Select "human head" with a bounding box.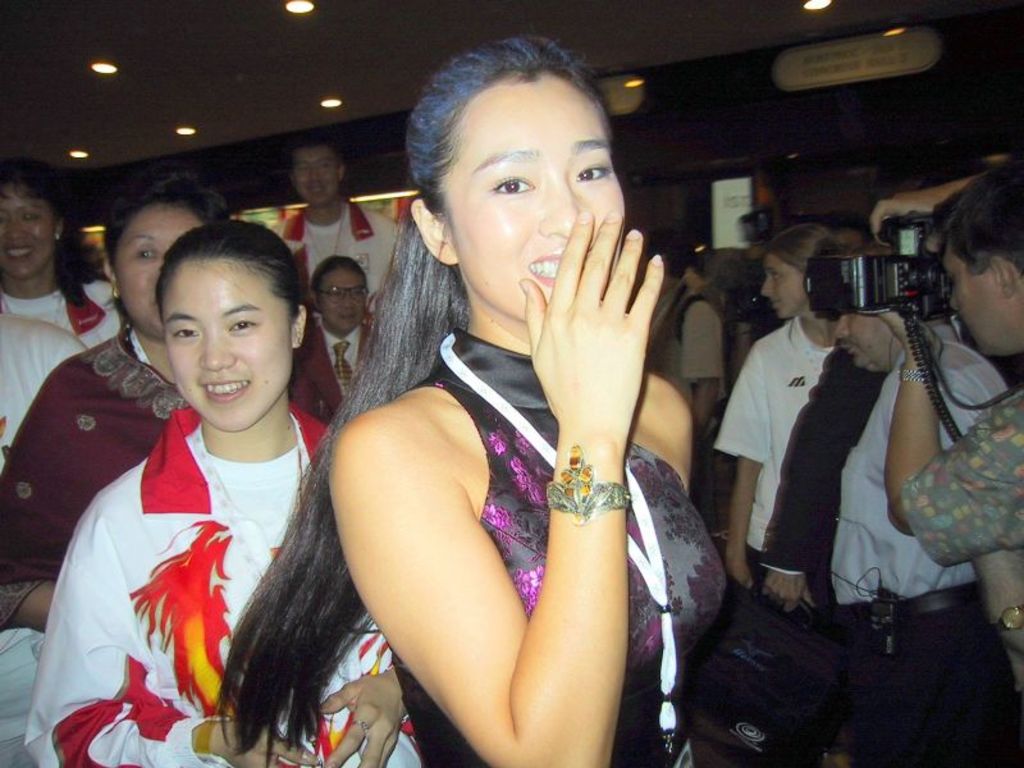
[311, 256, 371, 332].
